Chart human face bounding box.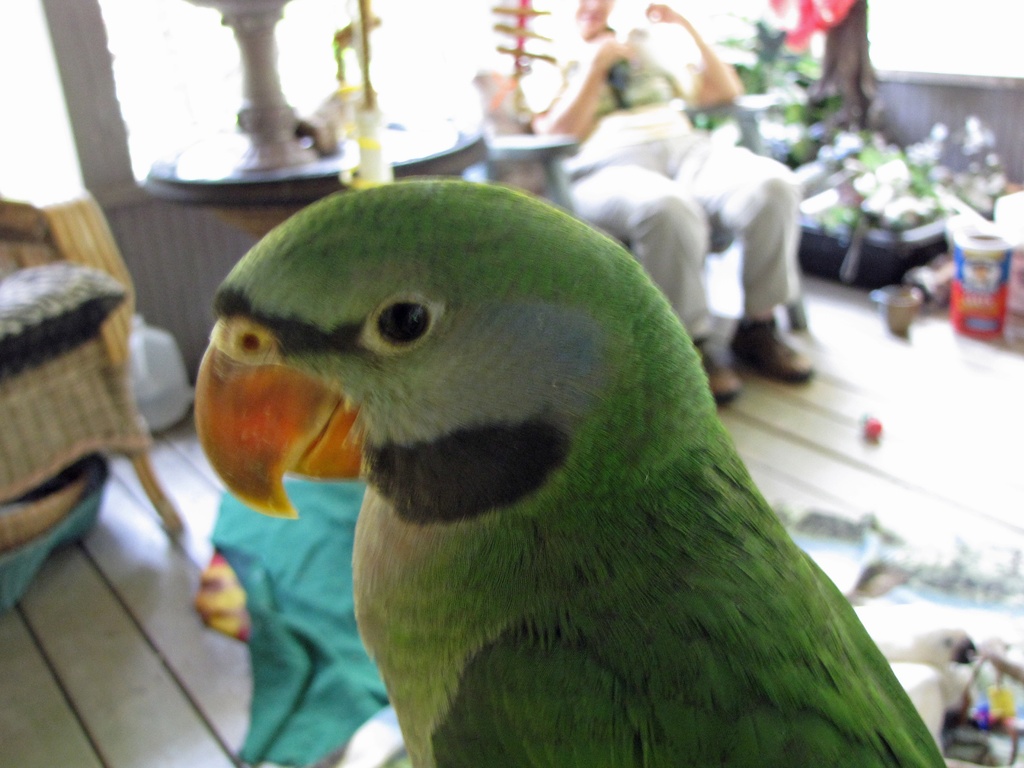
Charted: bbox=[575, 0, 615, 44].
